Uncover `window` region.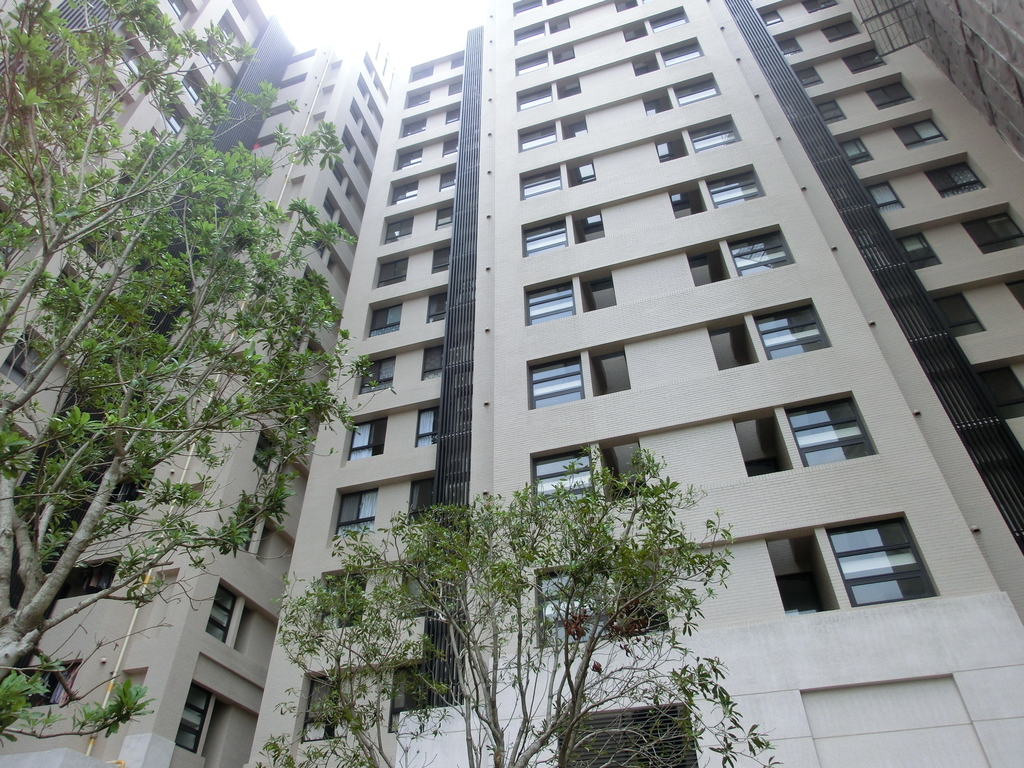
Uncovered: 900, 232, 941, 275.
